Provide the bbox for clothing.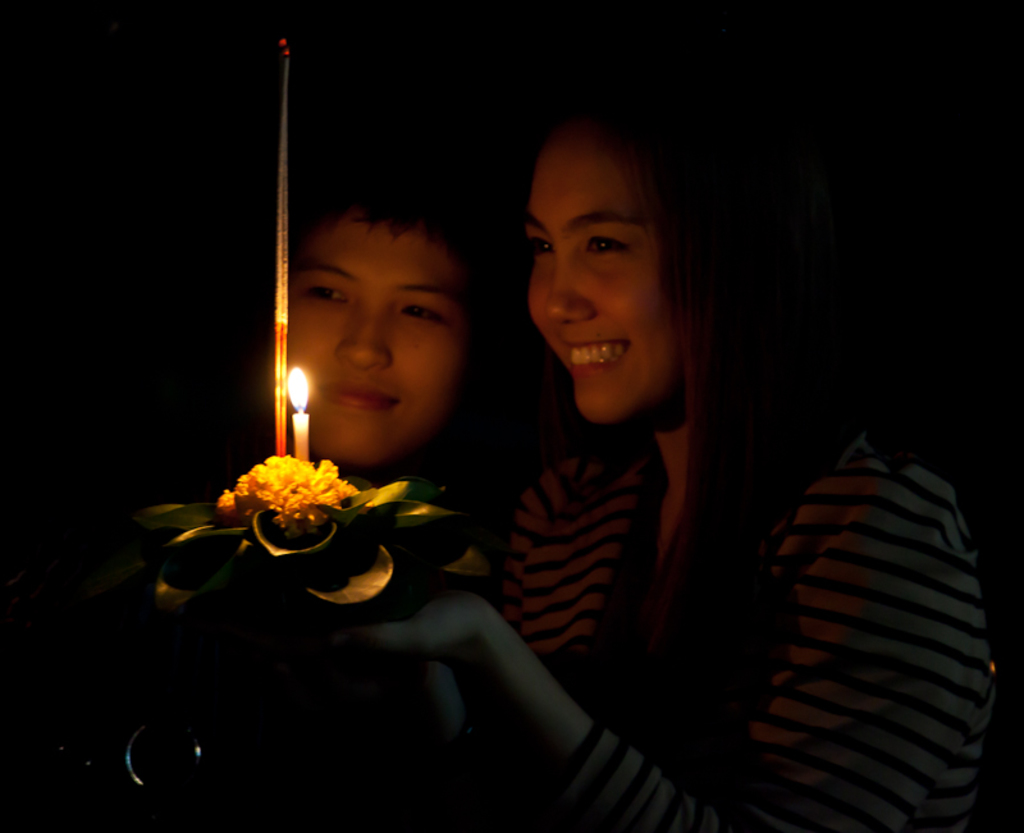
pyautogui.locateOnScreen(499, 404, 1001, 832).
